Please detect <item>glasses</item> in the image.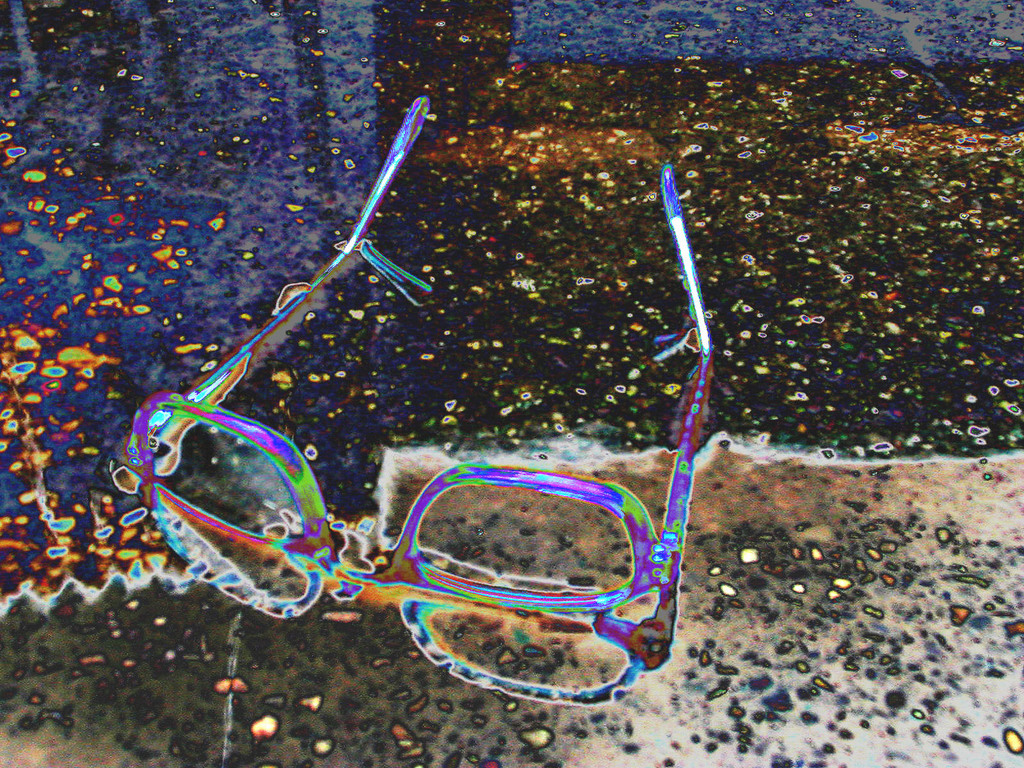
BBox(125, 98, 708, 612).
